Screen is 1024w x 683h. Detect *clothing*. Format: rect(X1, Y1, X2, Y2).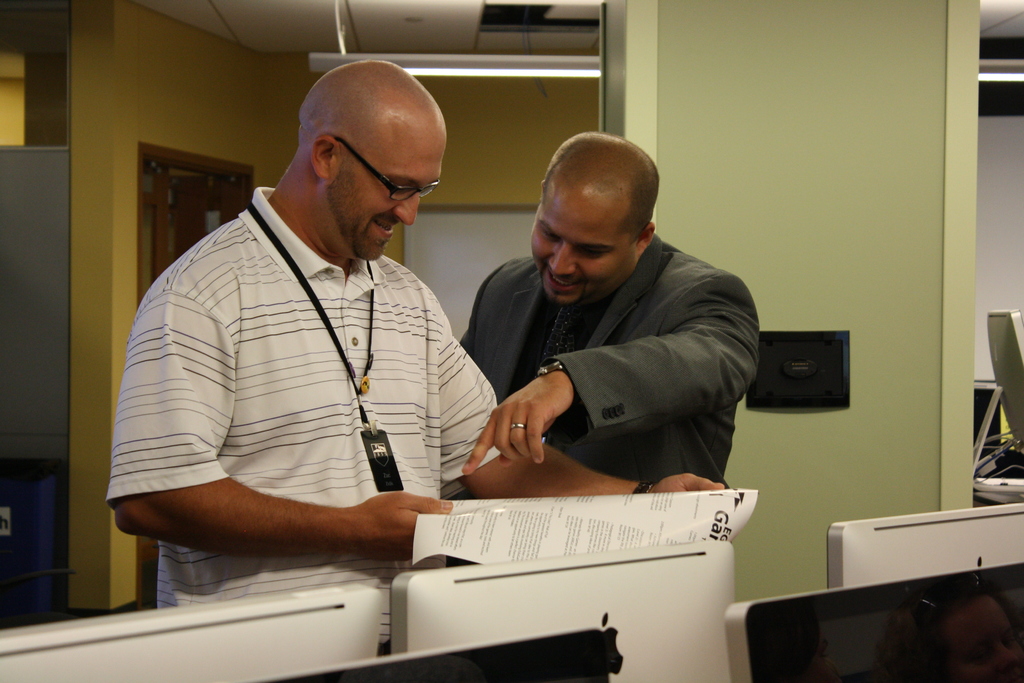
rect(461, 233, 760, 488).
